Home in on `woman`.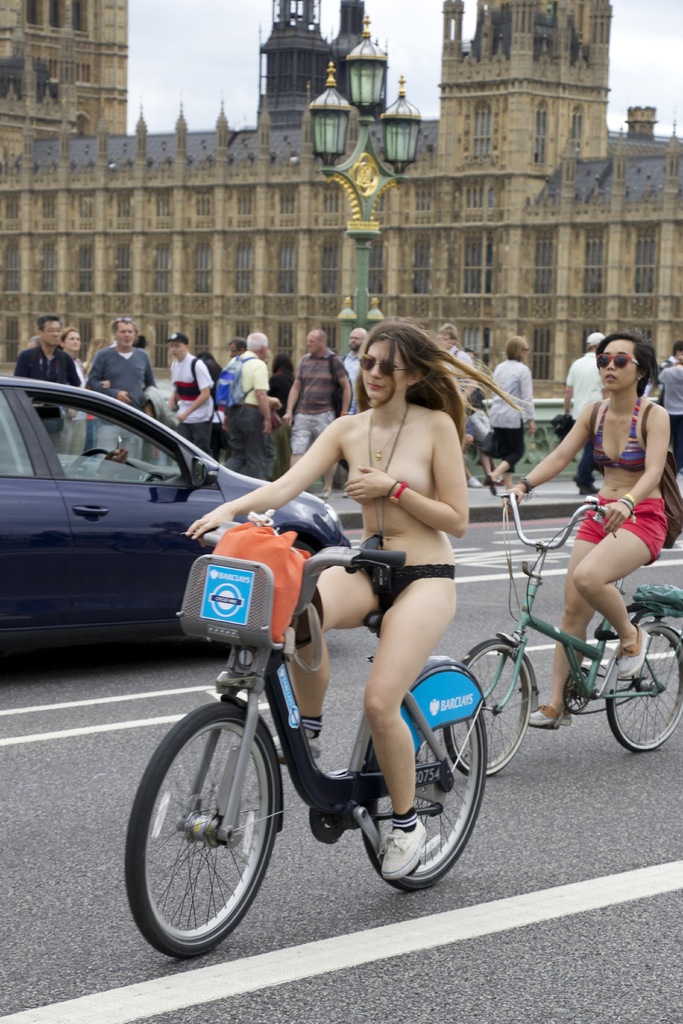
Homed in at bbox=(183, 317, 521, 886).
